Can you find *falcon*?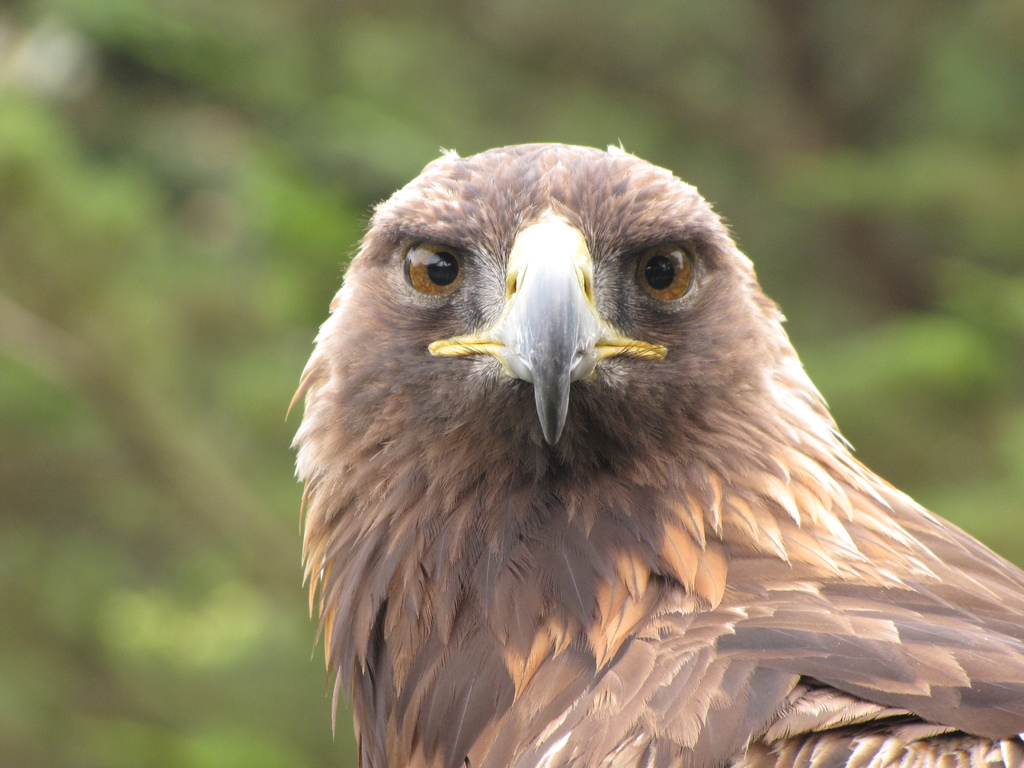
Yes, bounding box: pyautogui.locateOnScreen(296, 138, 1023, 767).
